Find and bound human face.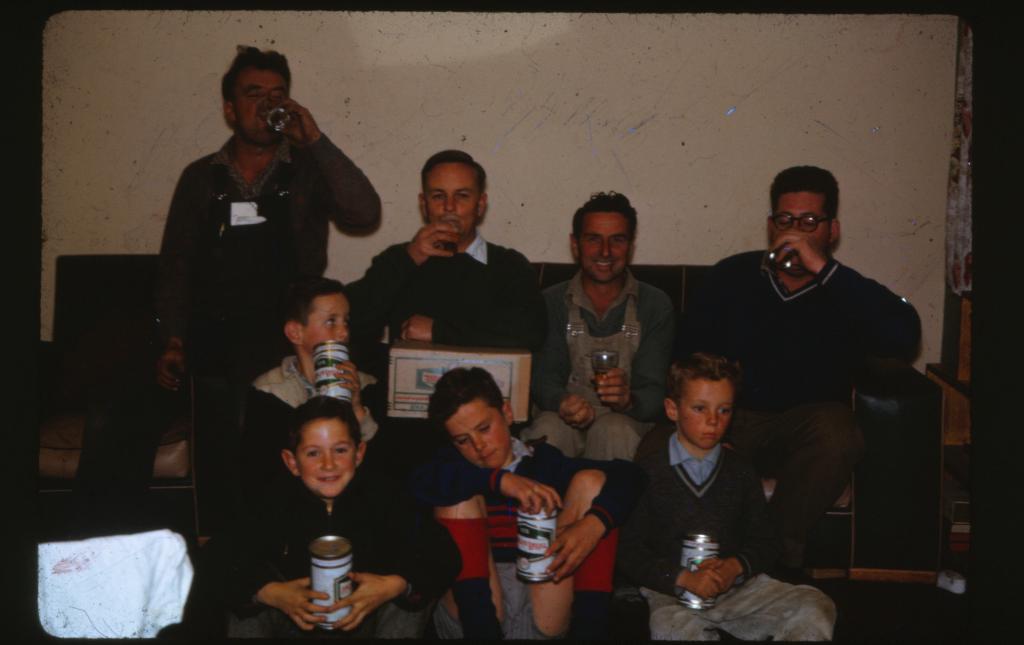
Bound: x1=298 y1=419 x2=357 y2=494.
